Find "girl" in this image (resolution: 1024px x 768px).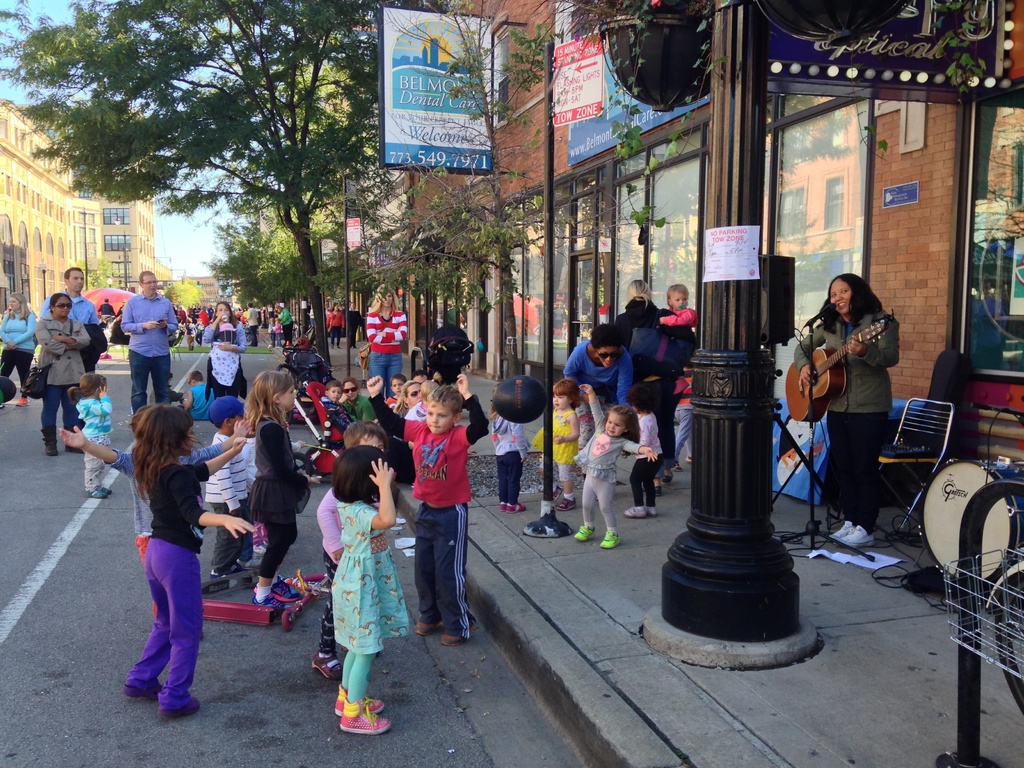
x1=243, y1=372, x2=312, y2=607.
